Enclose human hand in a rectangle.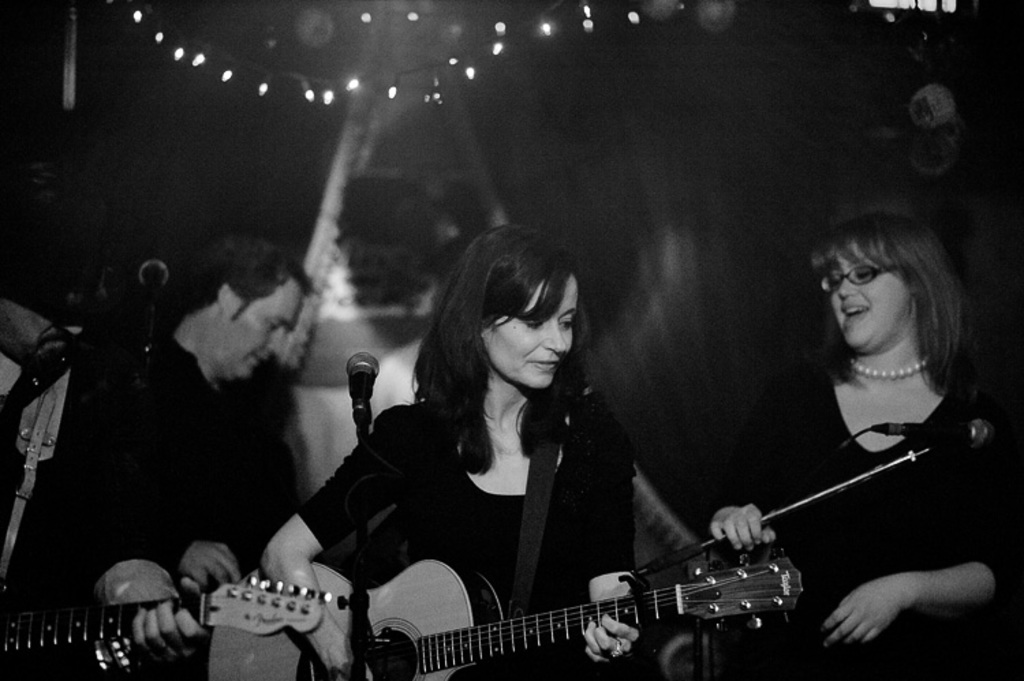
bbox(318, 635, 377, 680).
